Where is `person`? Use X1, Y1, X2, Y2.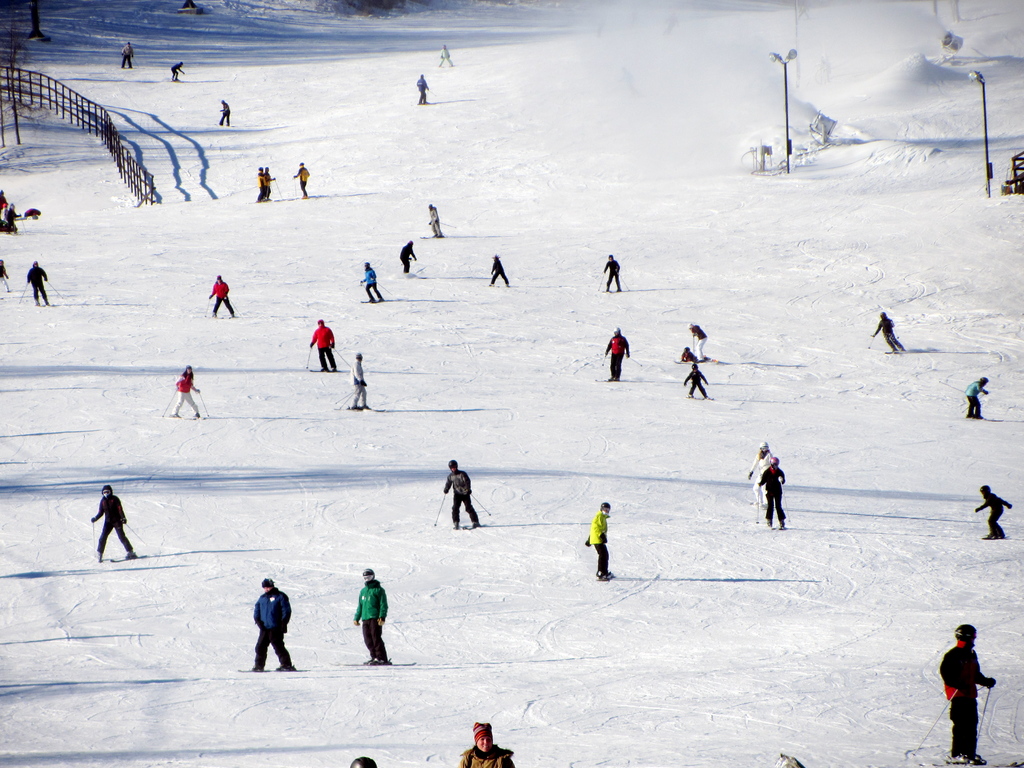
968, 379, 988, 417.
